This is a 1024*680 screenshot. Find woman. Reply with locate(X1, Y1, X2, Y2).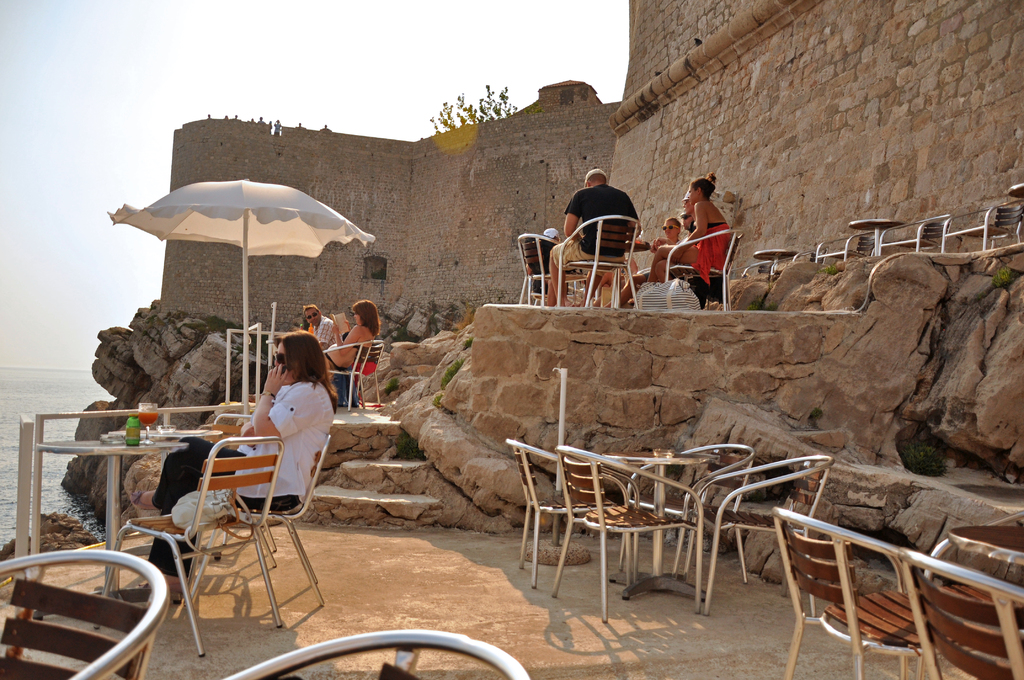
locate(325, 299, 381, 407).
